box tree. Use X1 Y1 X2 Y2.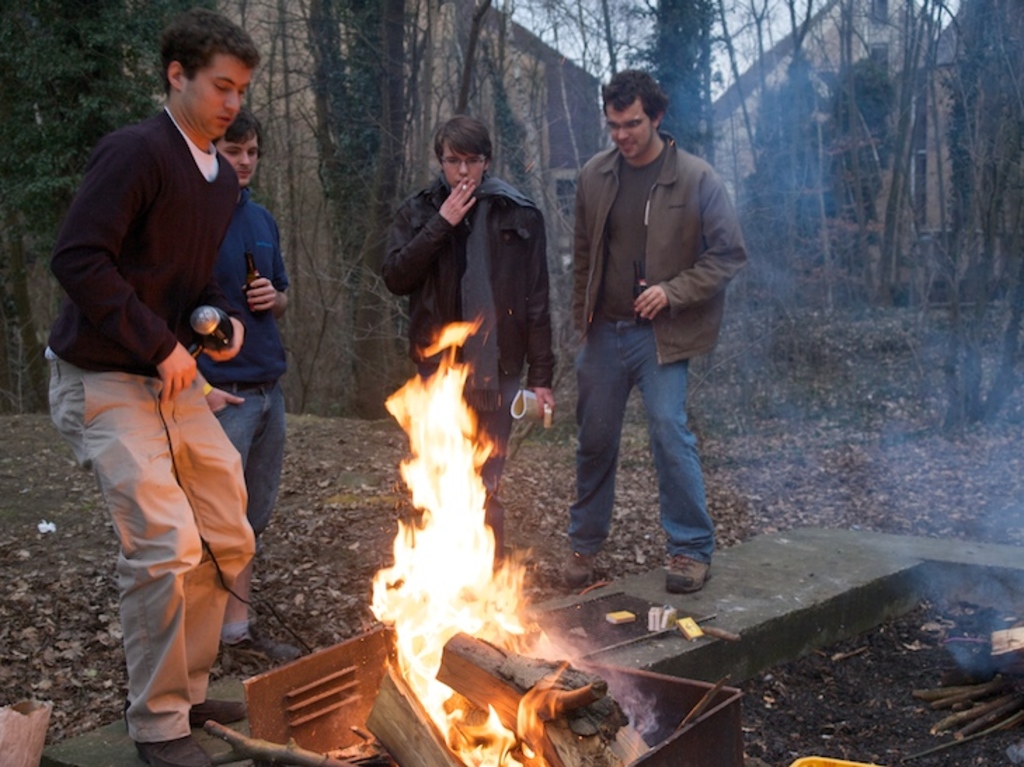
224 0 300 418.
